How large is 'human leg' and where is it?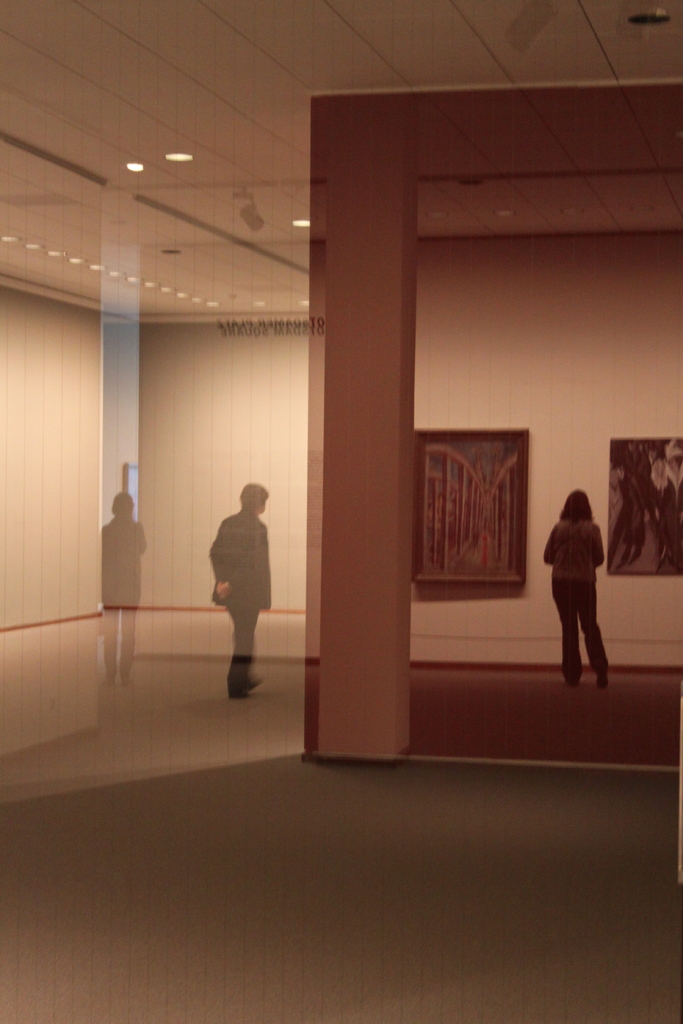
Bounding box: select_region(114, 610, 138, 692).
